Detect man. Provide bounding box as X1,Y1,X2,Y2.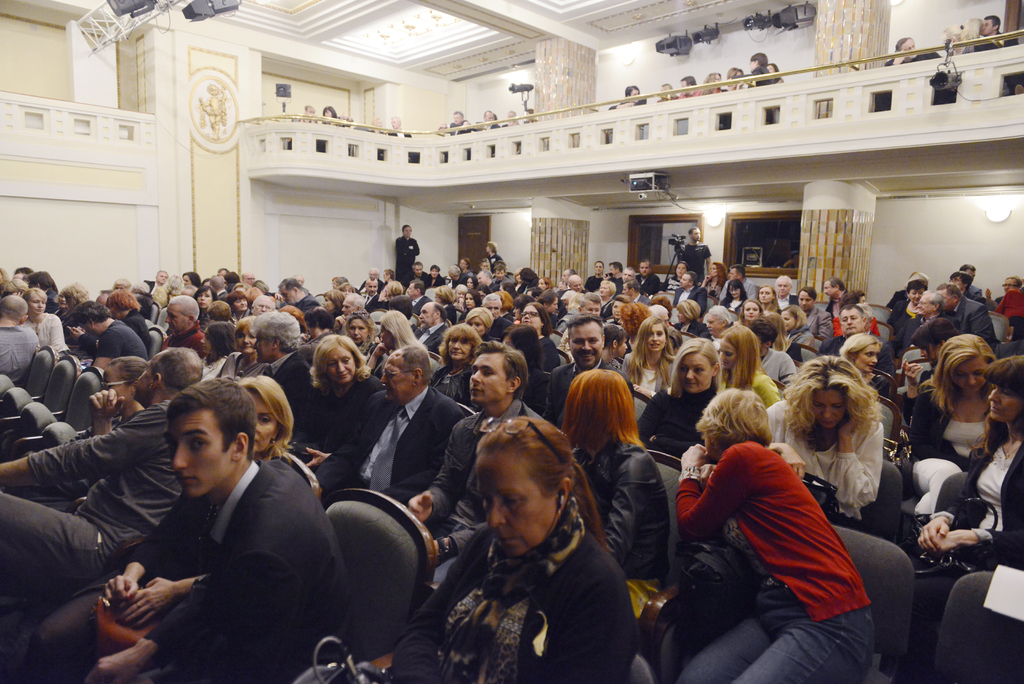
0,291,40,375.
